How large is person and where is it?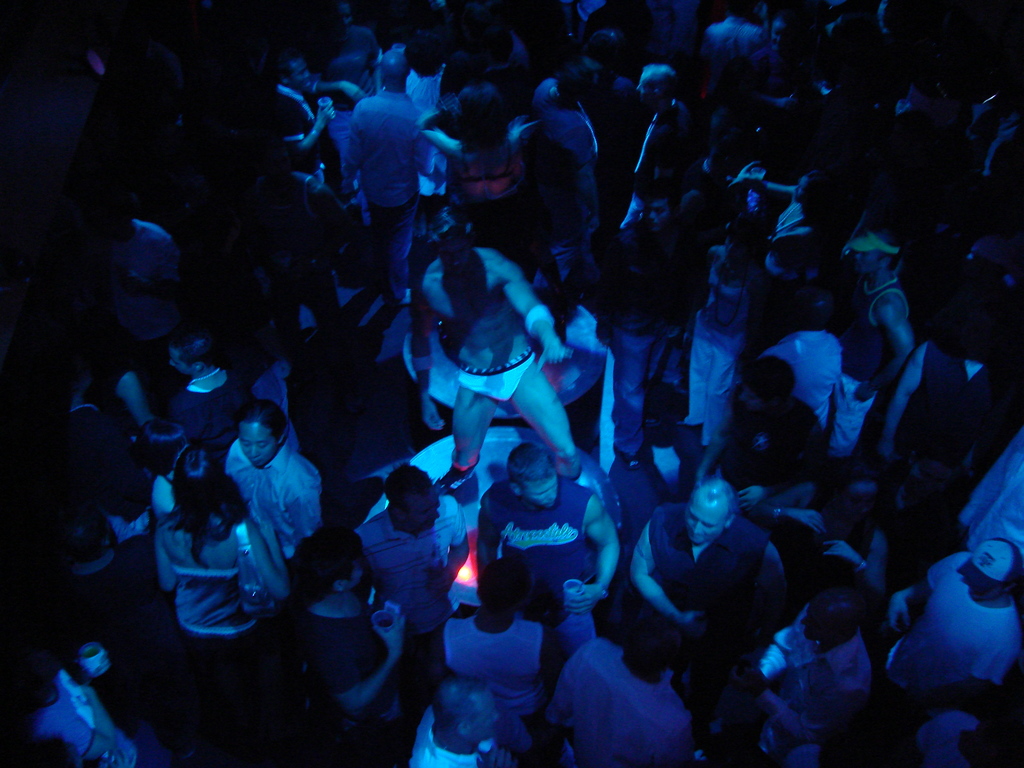
Bounding box: bbox=[547, 616, 721, 767].
